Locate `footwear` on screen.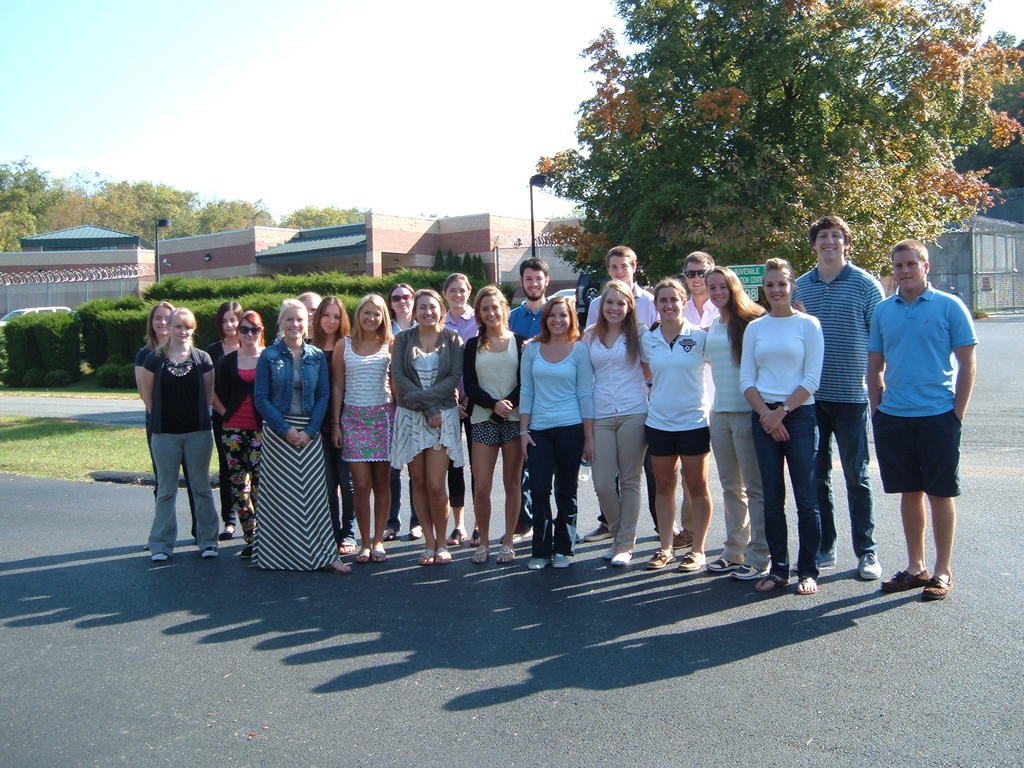
On screen at 524/556/548/573.
